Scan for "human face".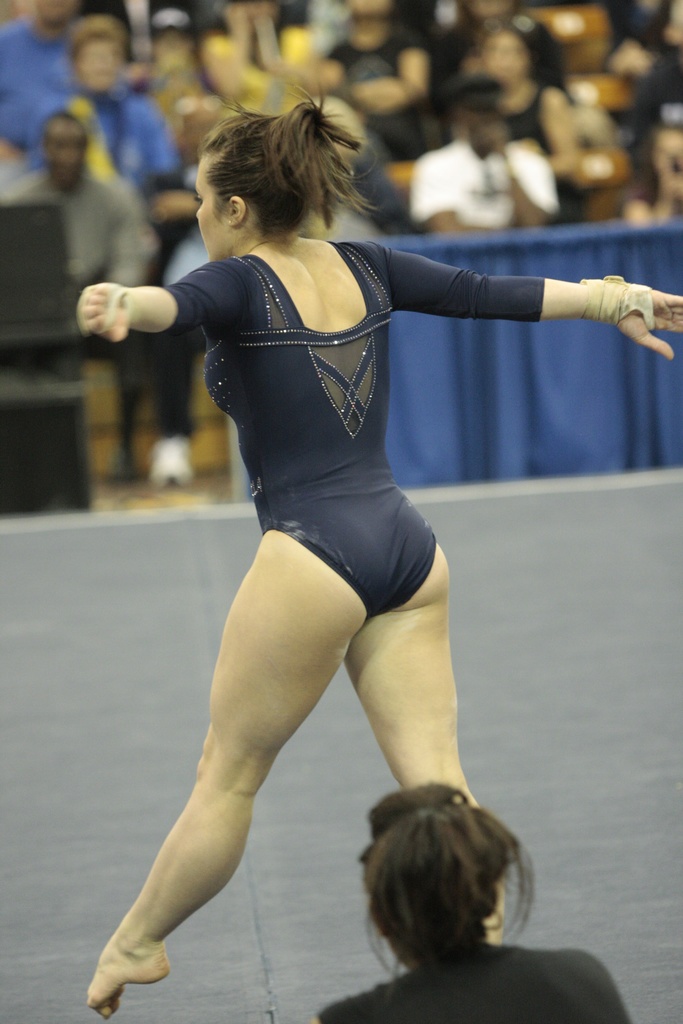
Scan result: 194, 159, 227, 259.
